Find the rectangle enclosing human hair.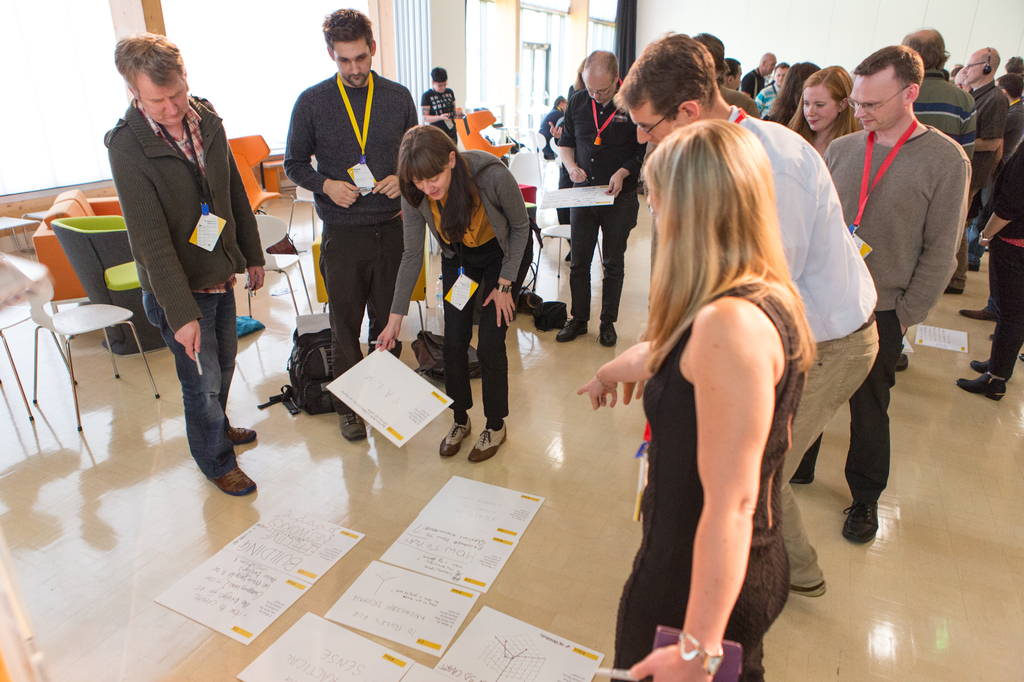
<bbox>950, 65, 963, 75</bbox>.
